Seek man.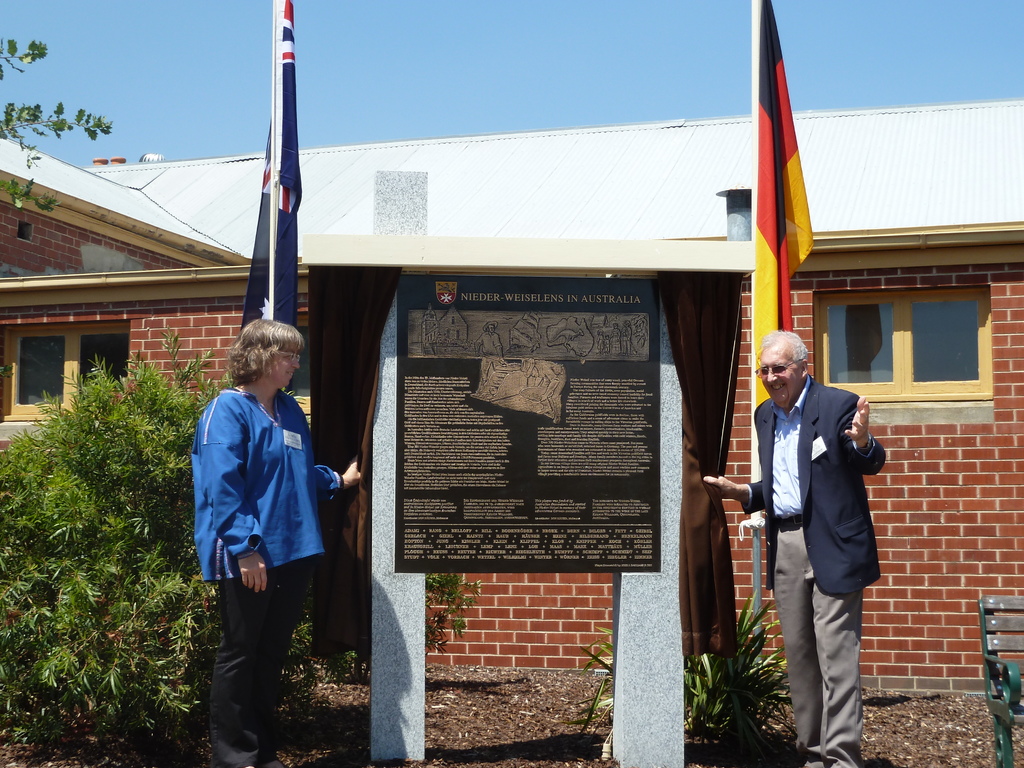
BBox(472, 321, 506, 388).
